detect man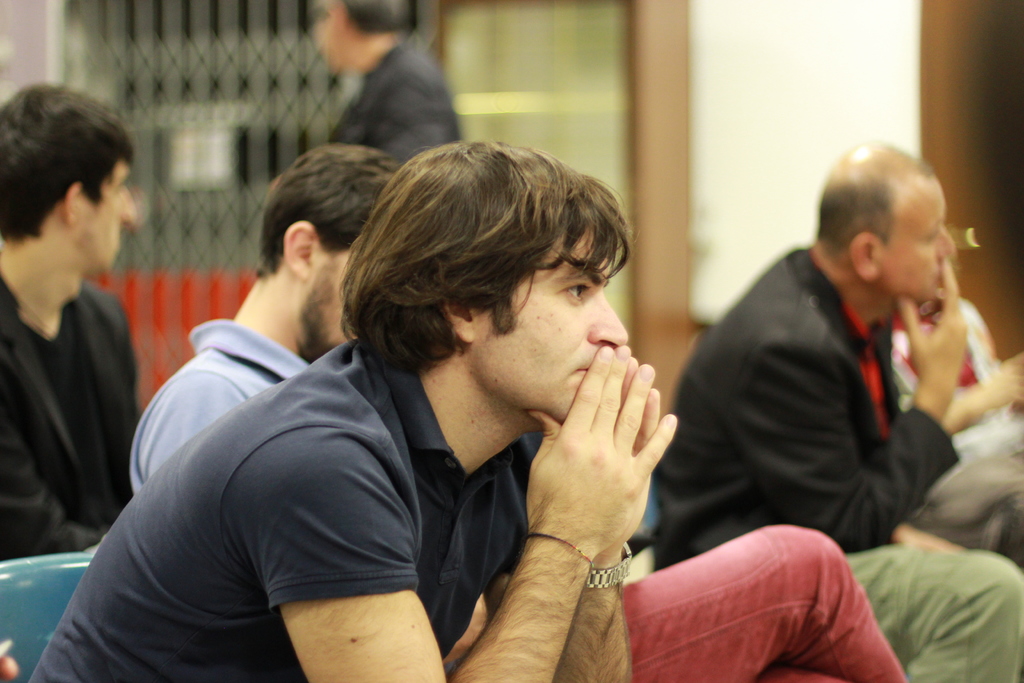
region(652, 138, 1023, 682)
